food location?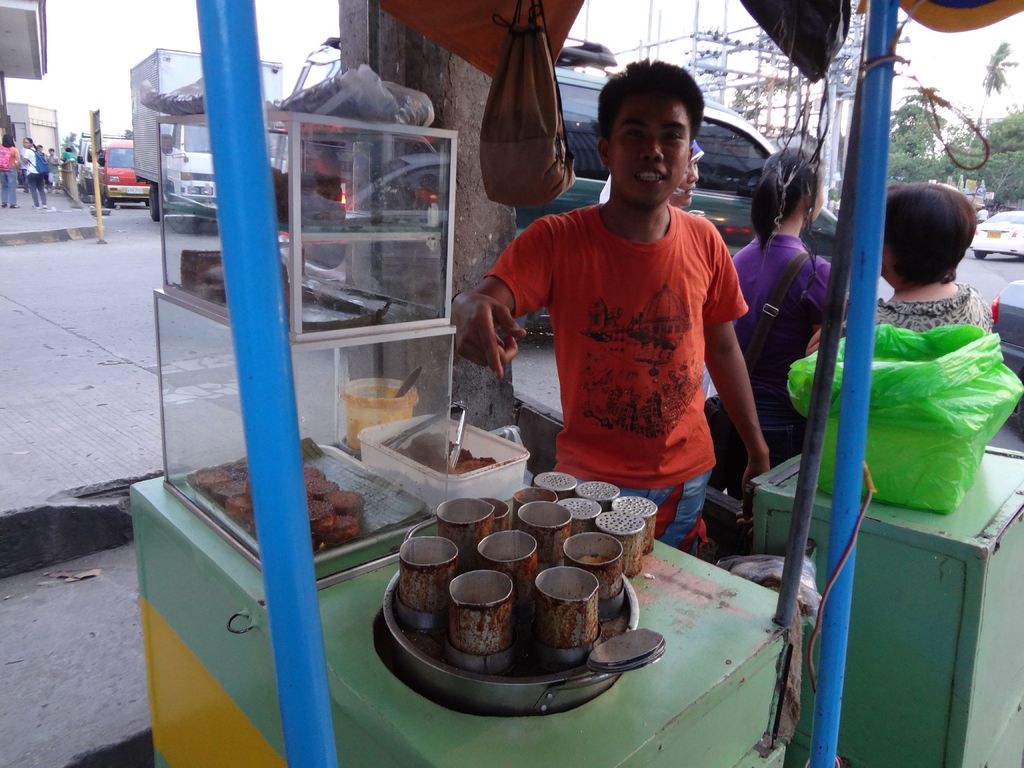
<box>394,429,499,478</box>
